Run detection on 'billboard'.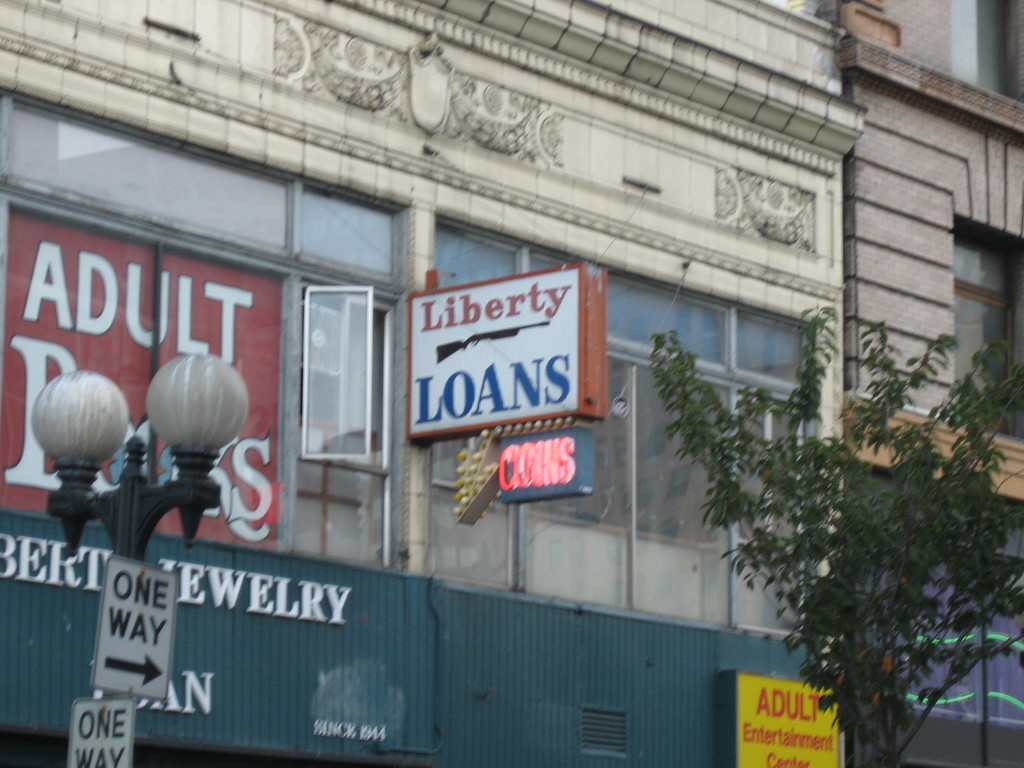
Result: x1=410, y1=269, x2=581, y2=433.
